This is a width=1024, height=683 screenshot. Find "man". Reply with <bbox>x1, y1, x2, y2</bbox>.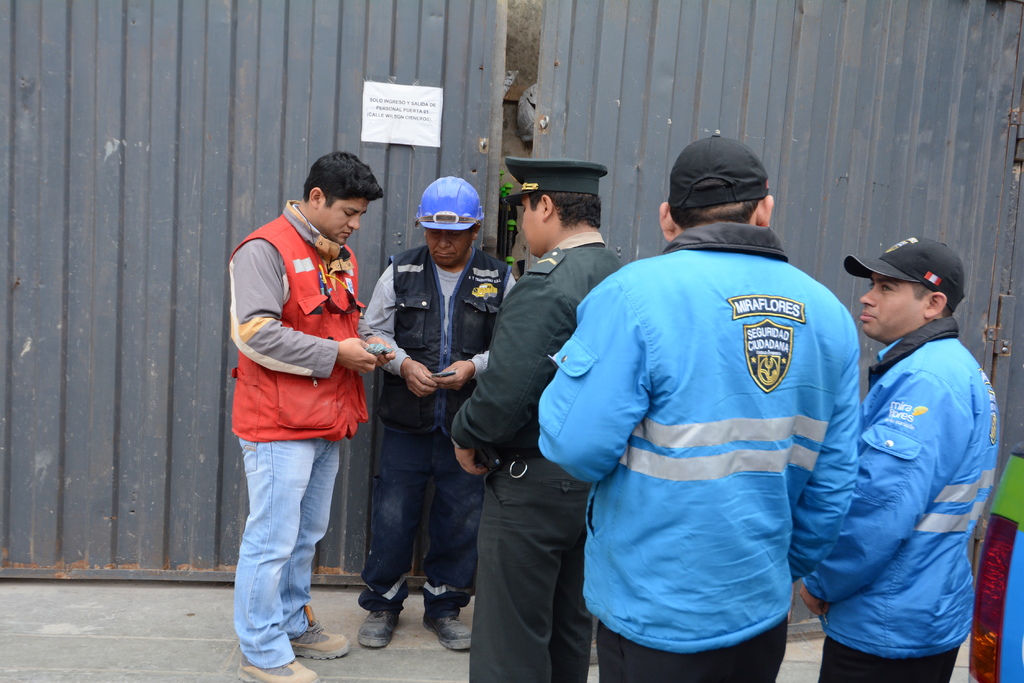
<bbox>800, 234, 997, 682</bbox>.
